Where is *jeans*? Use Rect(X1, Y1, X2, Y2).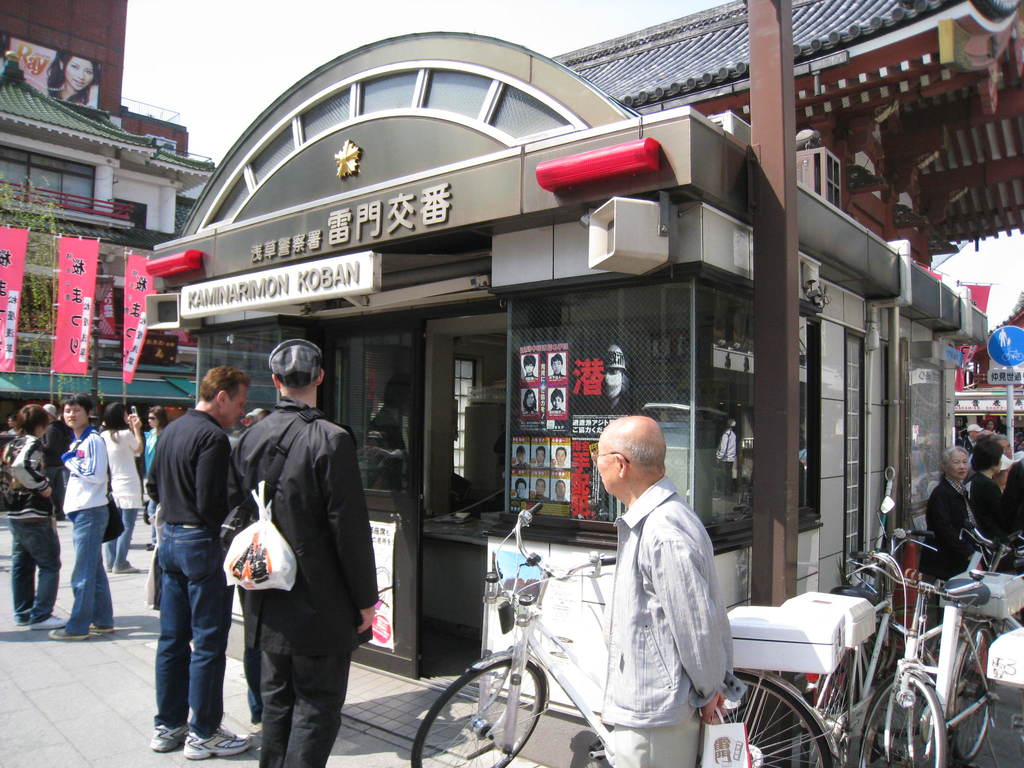
Rect(259, 655, 353, 767).
